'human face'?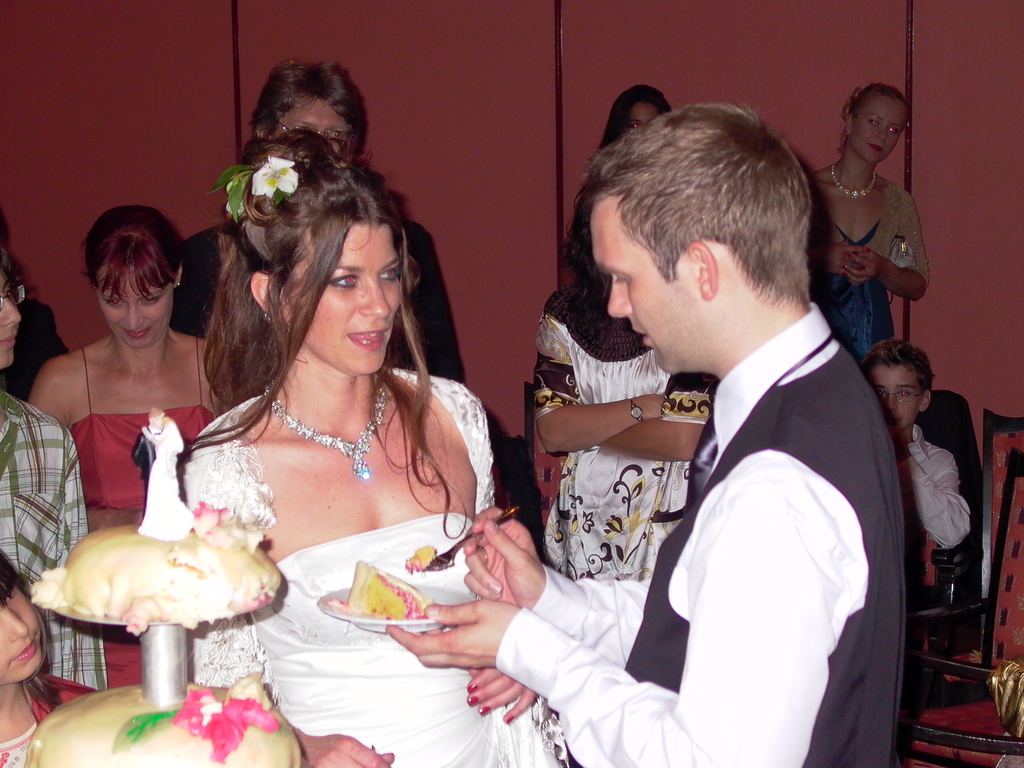
left=0, top=274, right=22, bottom=365
